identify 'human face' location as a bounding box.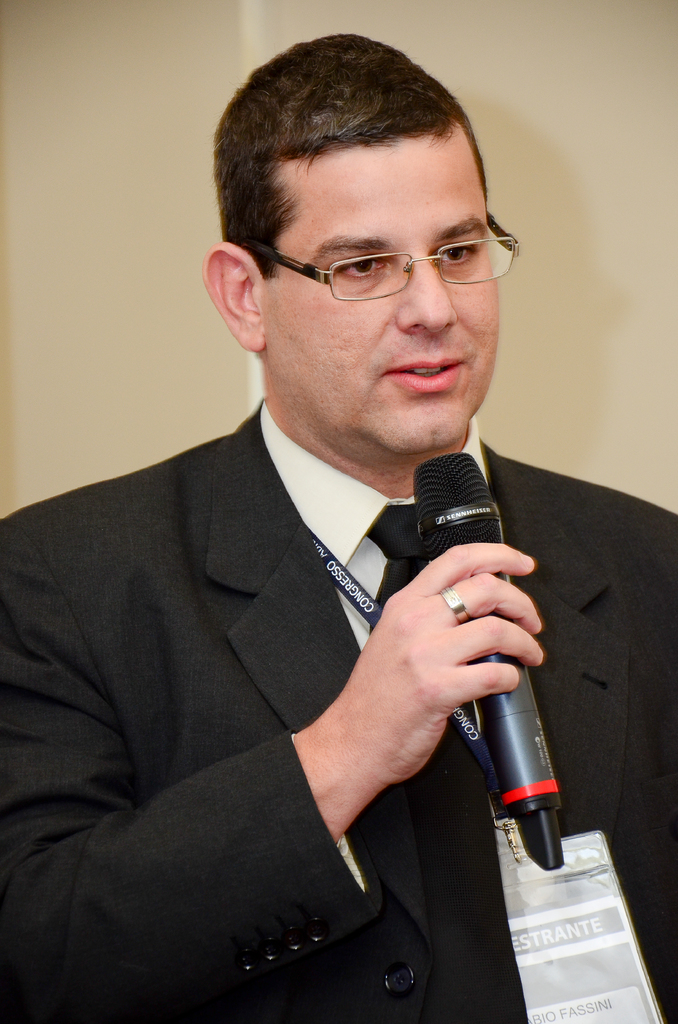
box(261, 118, 499, 454).
